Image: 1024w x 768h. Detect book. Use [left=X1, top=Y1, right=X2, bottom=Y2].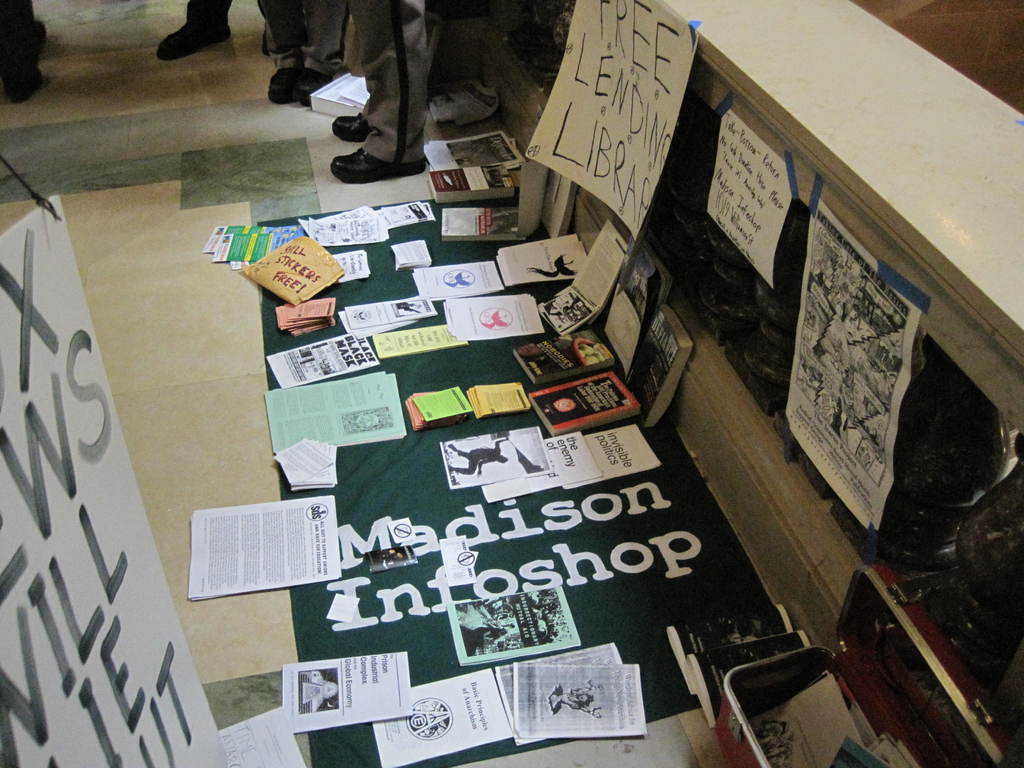
[left=442, top=582, right=588, bottom=669].
